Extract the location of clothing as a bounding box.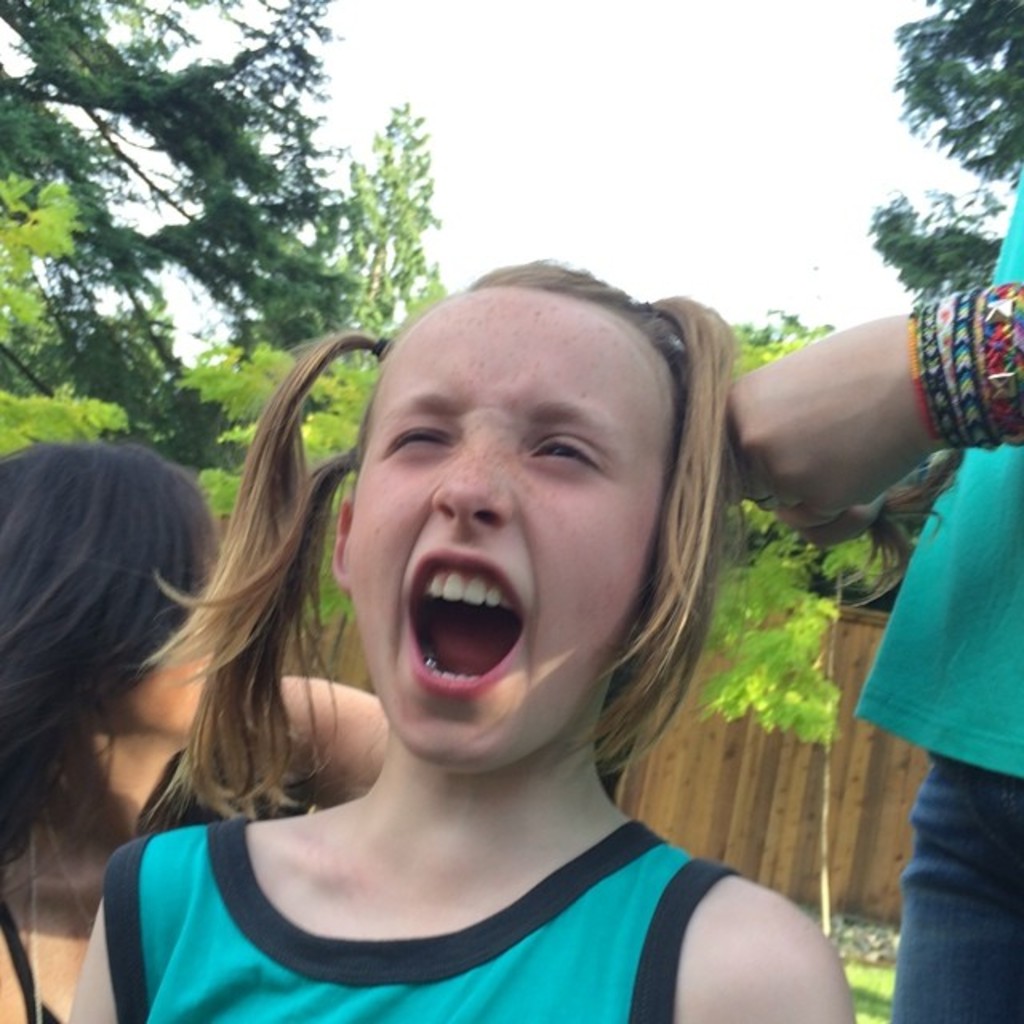
select_region(850, 174, 1022, 1022).
